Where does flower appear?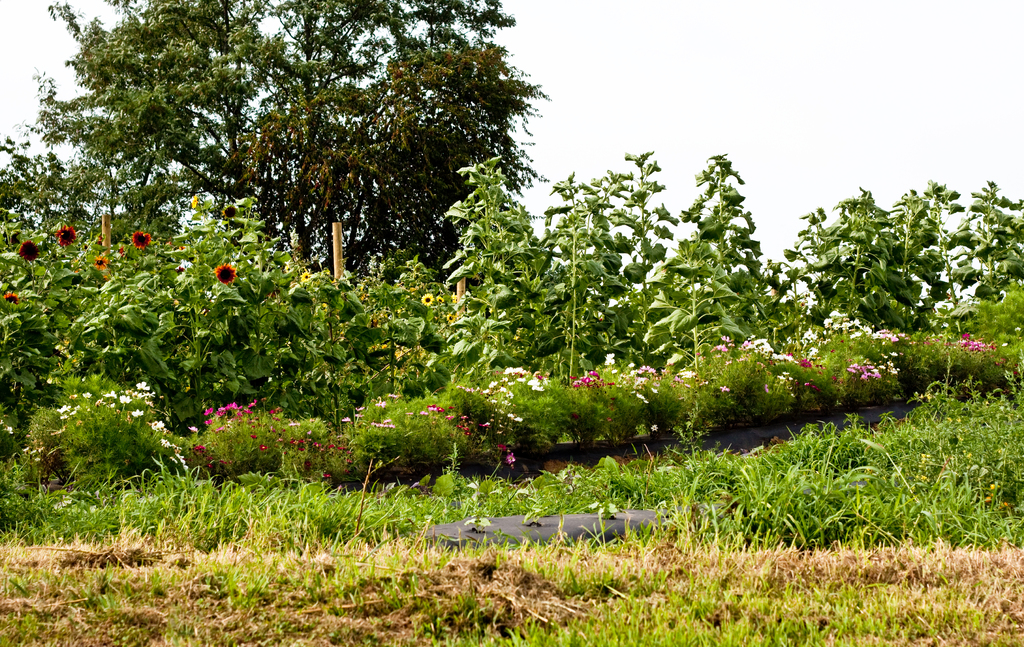
Appears at box(95, 257, 113, 271).
